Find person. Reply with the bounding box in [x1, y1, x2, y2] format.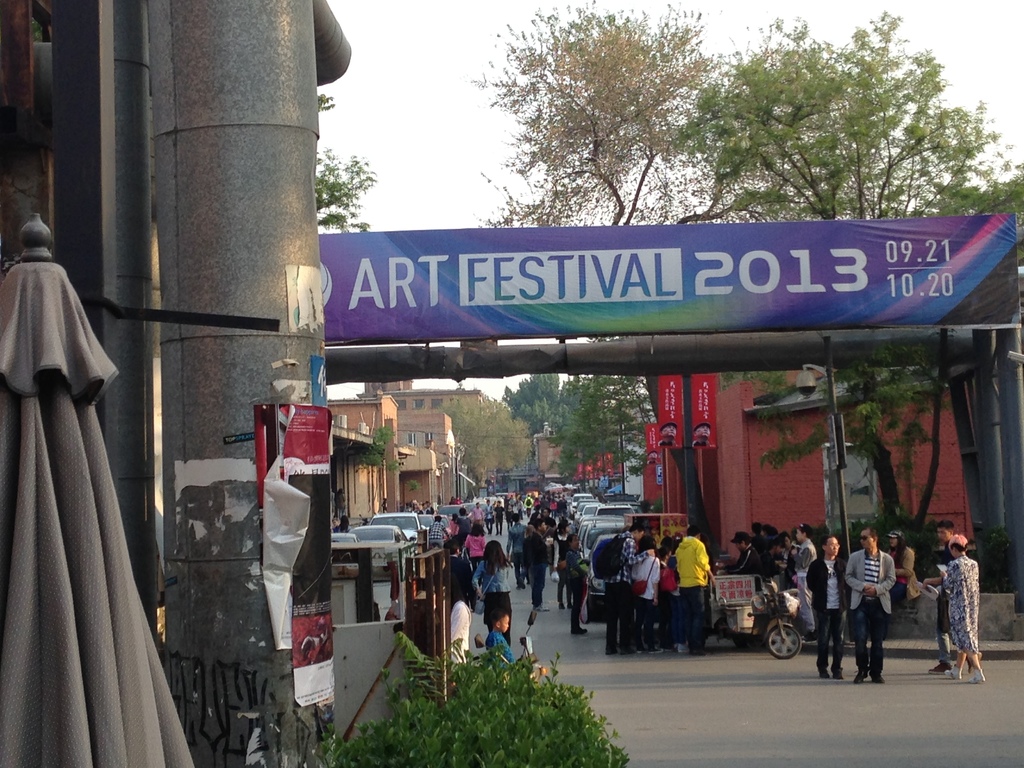
[877, 529, 929, 600].
